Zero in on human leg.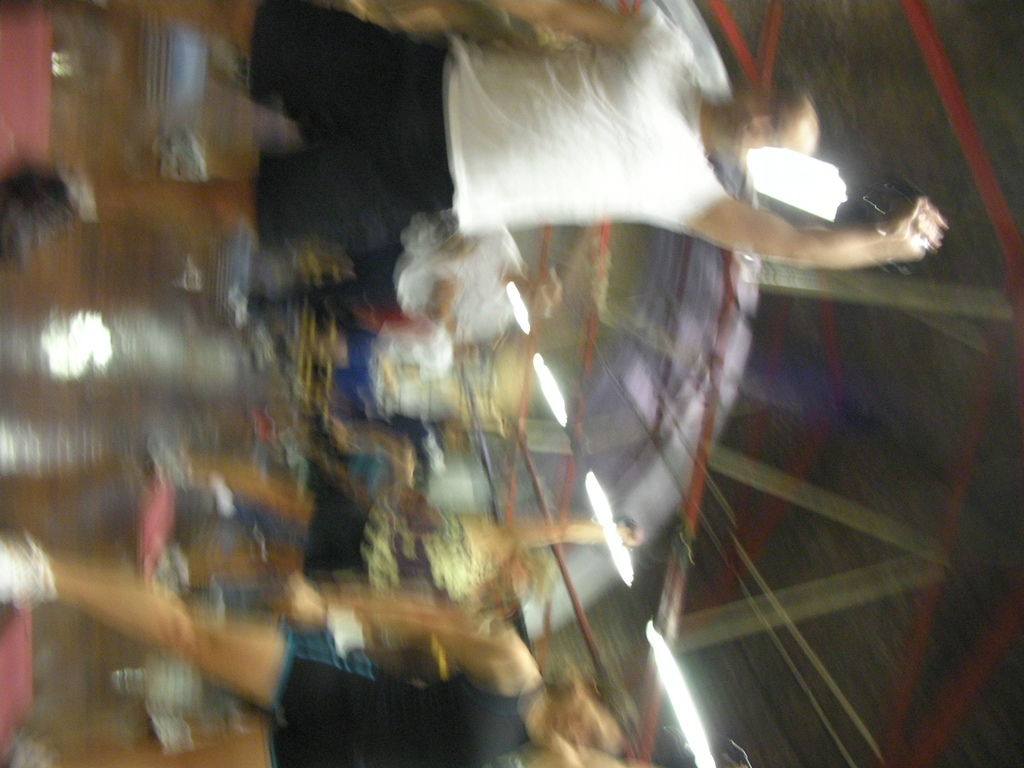
Zeroed in: bbox=[1, 541, 337, 712].
